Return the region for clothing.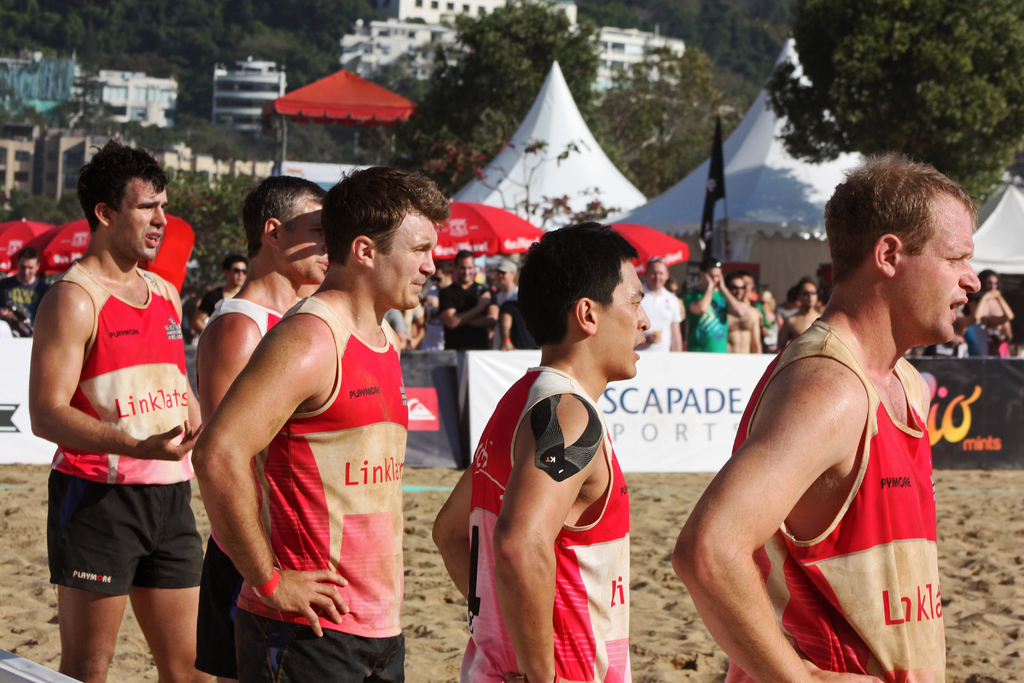
bbox=[34, 245, 202, 608].
